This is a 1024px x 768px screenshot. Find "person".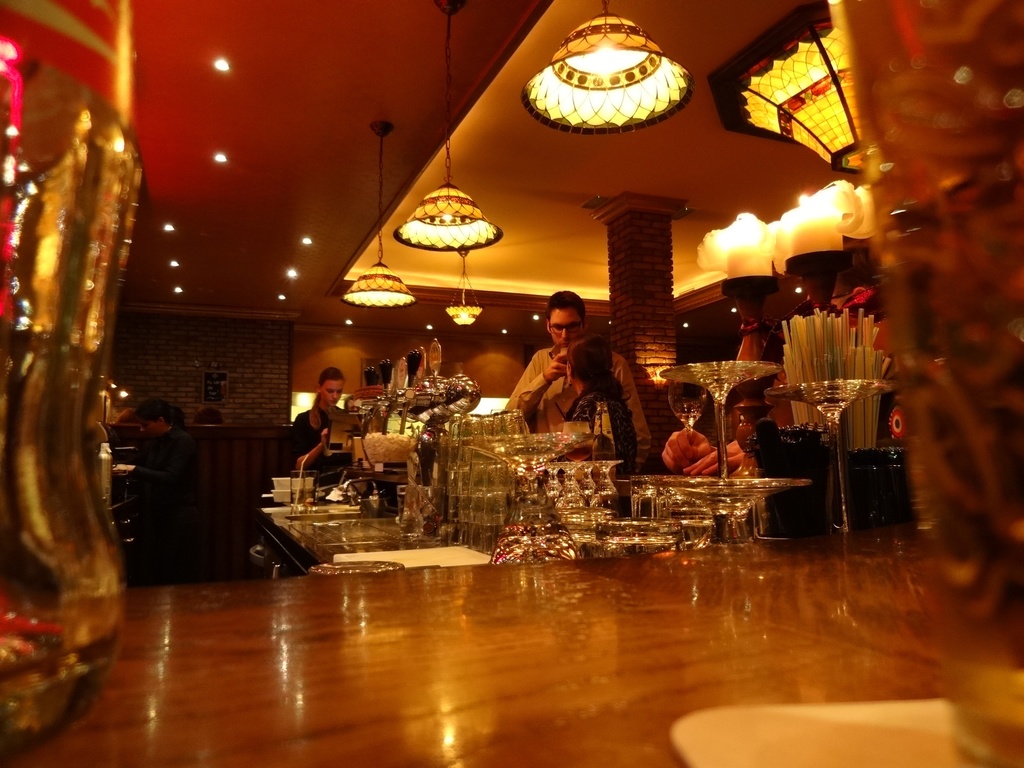
Bounding box: crop(509, 295, 630, 463).
